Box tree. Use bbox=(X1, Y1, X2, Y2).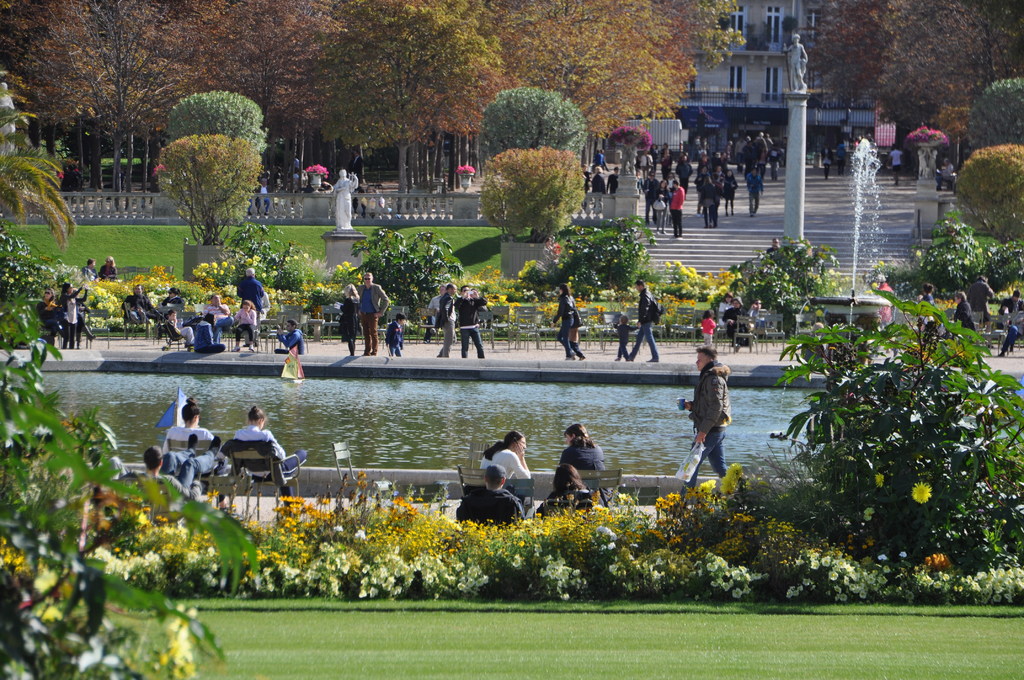
bbox=(152, 142, 260, 233).
